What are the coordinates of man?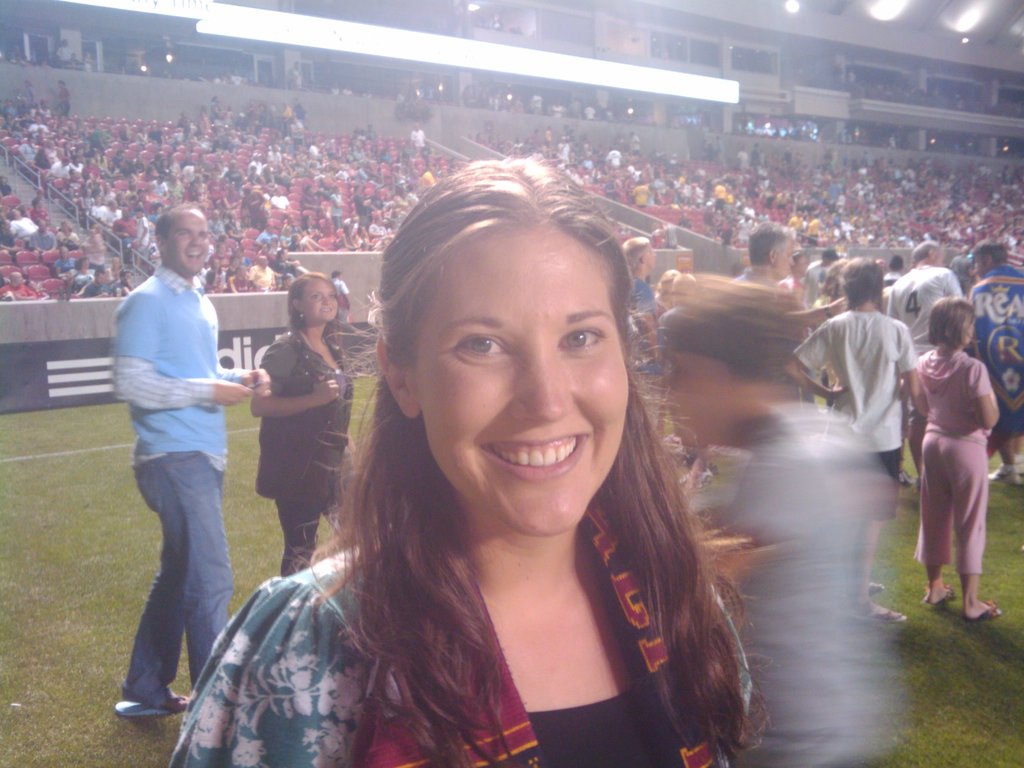
rect(101, 199, 275, 728).
